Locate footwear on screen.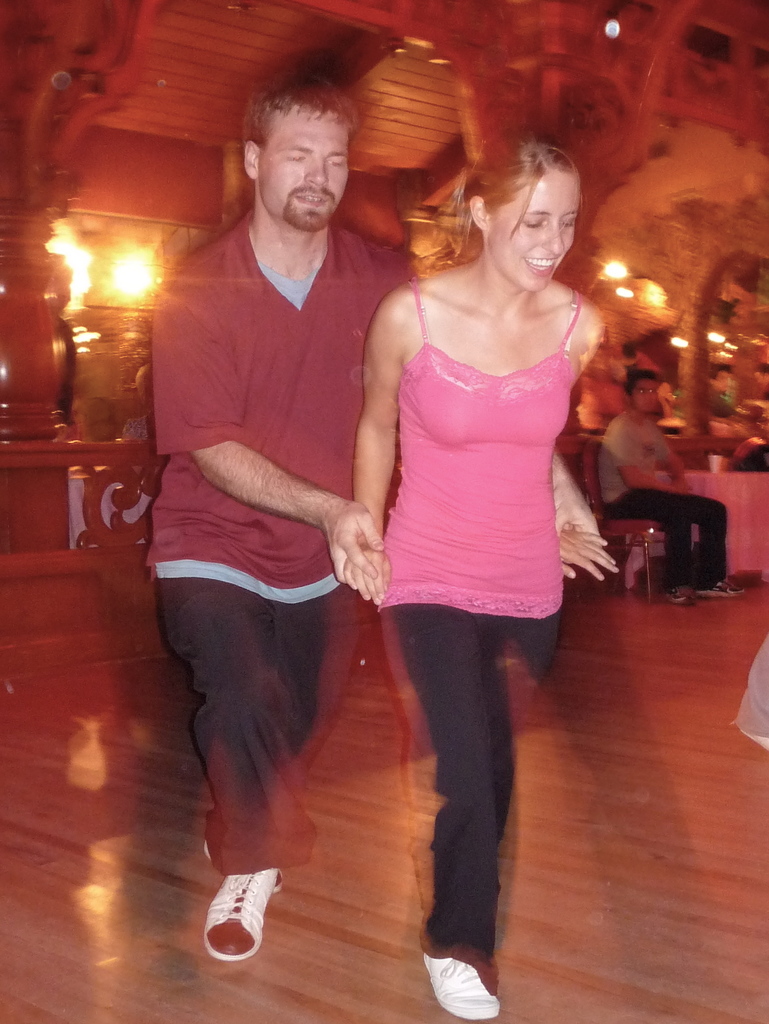
On screen at <region>667, 588, 687, 605</region>.
